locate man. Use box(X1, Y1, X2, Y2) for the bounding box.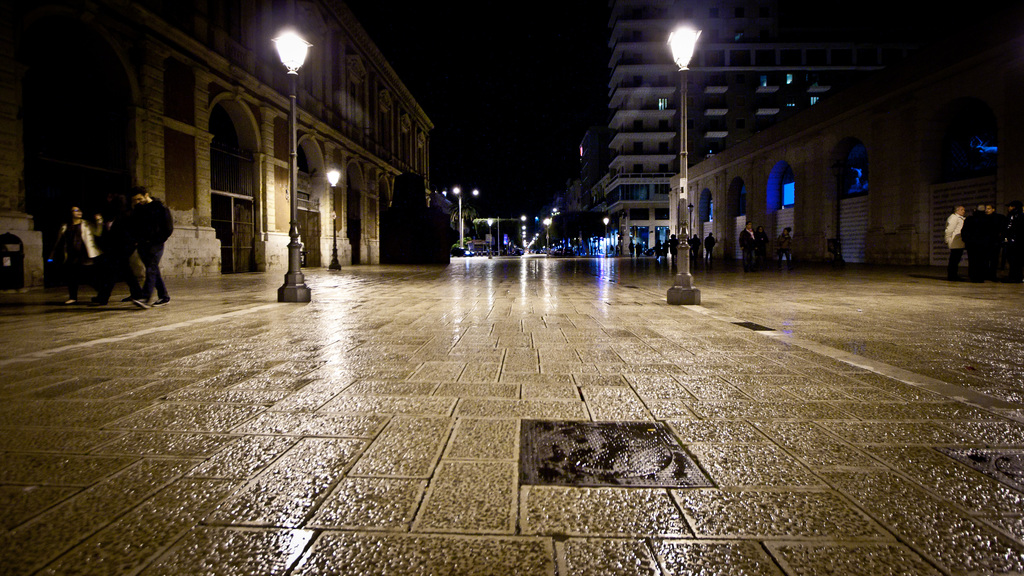
box(132, 188, 175, 310).
